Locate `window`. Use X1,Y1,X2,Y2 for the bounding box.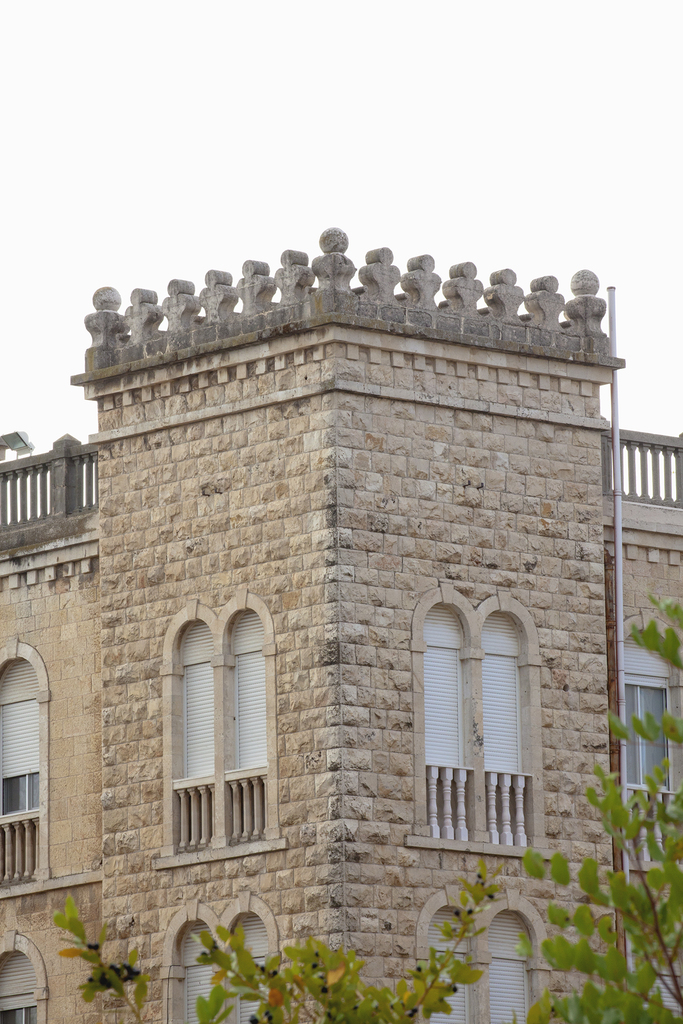
381,598,591,856.
